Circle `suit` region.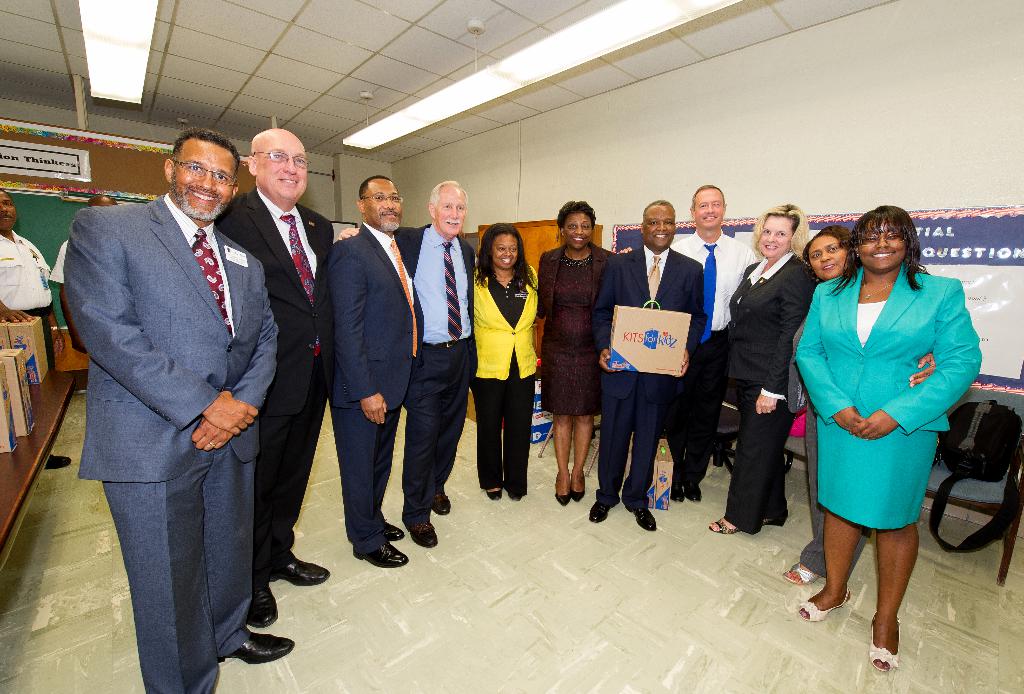
Region: [794, 261, 981, 530].
